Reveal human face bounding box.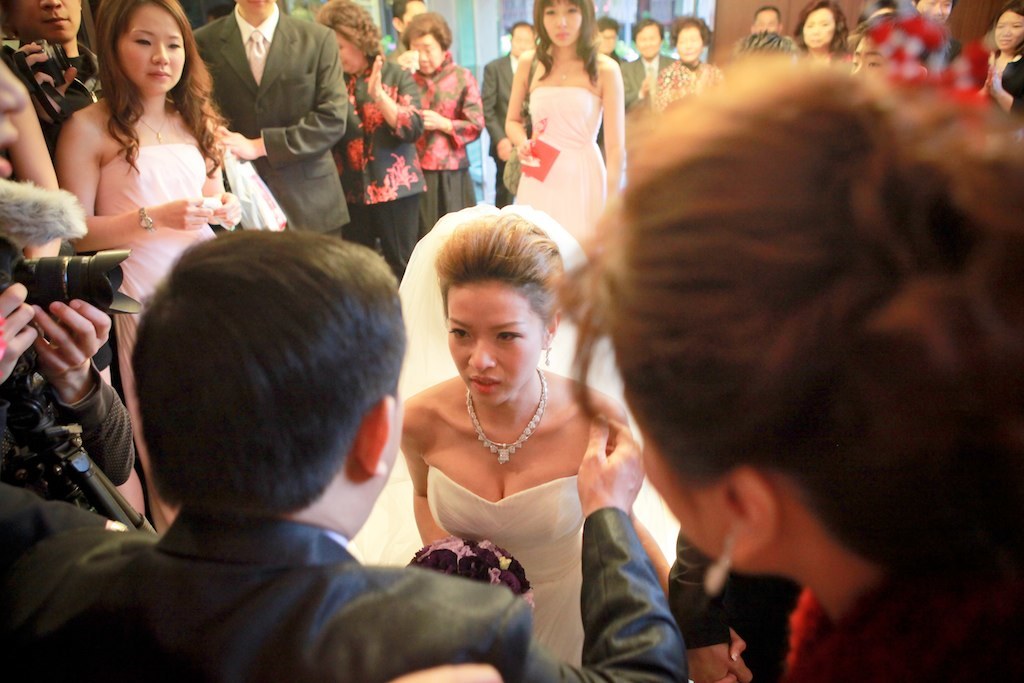
Revealed: {"x1": 540, "y1": 0, "x2": 580, "y2": 48}.
